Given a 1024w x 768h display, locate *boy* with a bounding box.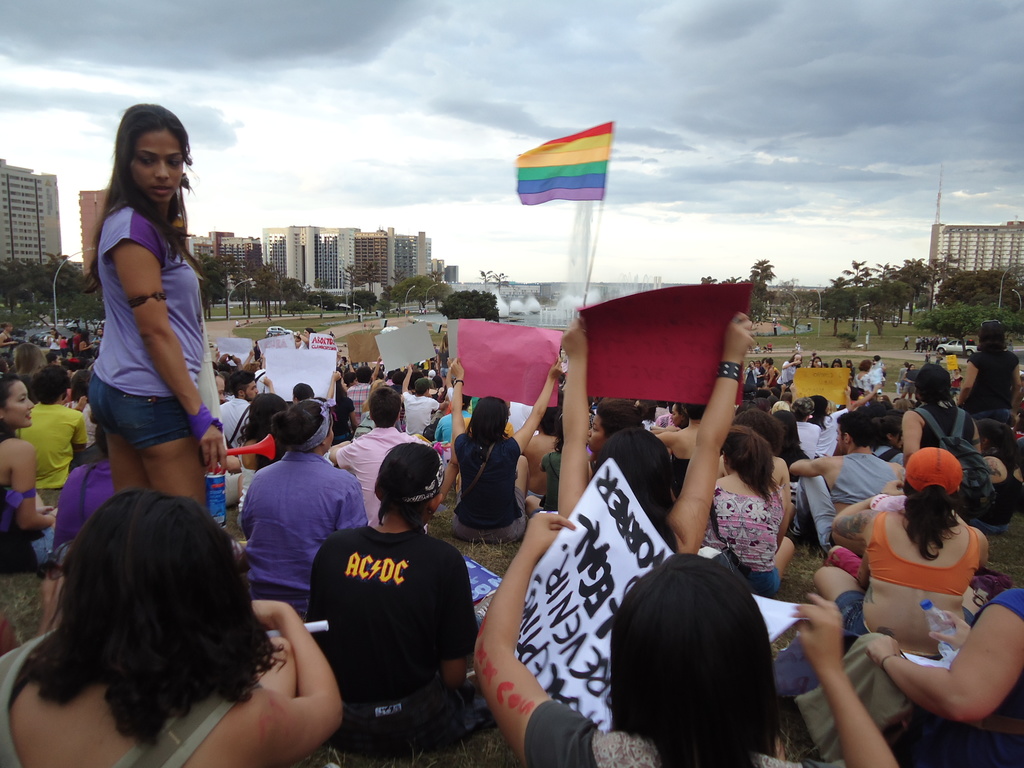
Located: (x1=327, y1=385, x2=436, y2=526).
